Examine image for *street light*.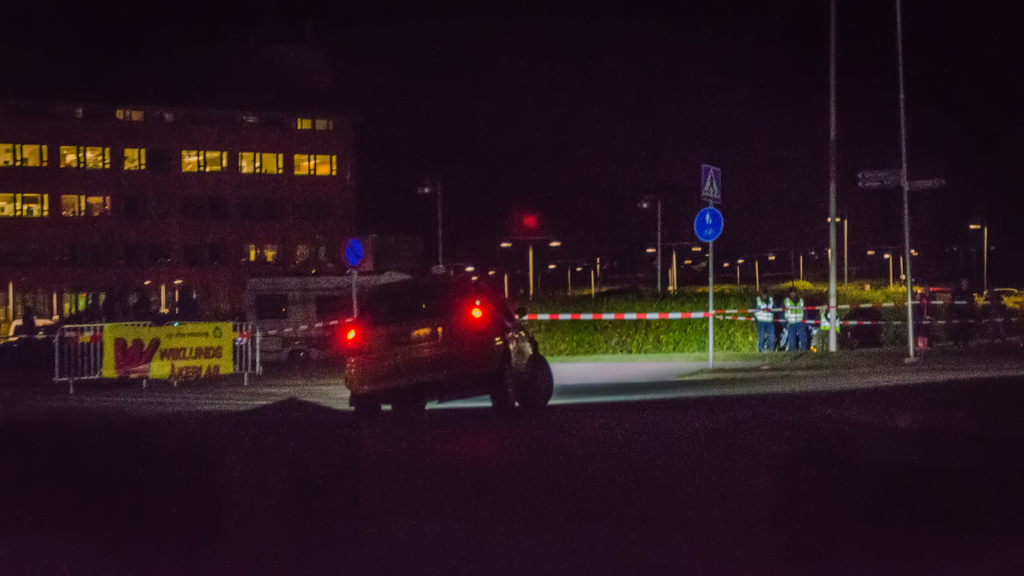
Examination result: [970, 222, 987, 294].
